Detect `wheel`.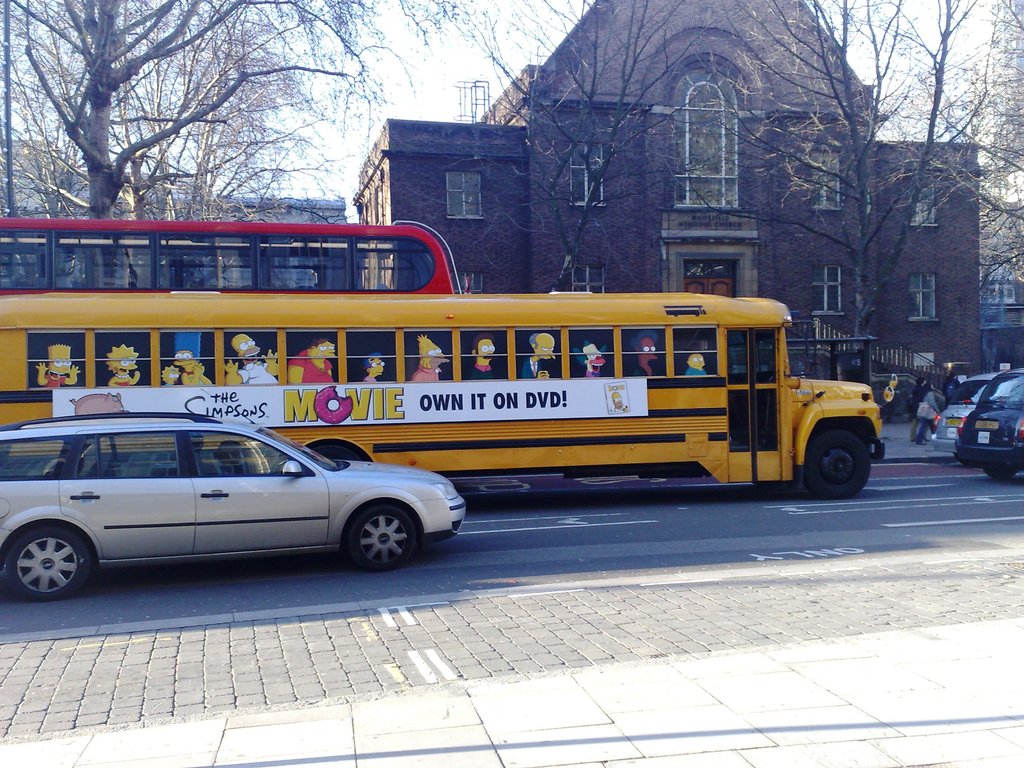
Detected at select_region(955, 454, 977, 468).
